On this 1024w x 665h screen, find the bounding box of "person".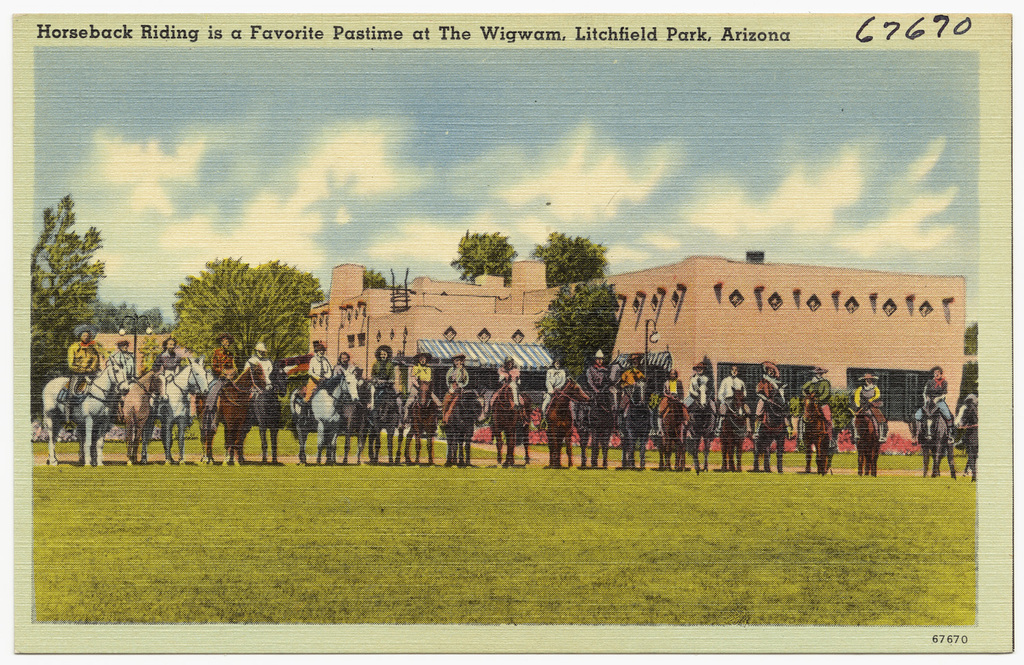
Bounding box: x1=203, y1=334, x2=242, y2=413.
